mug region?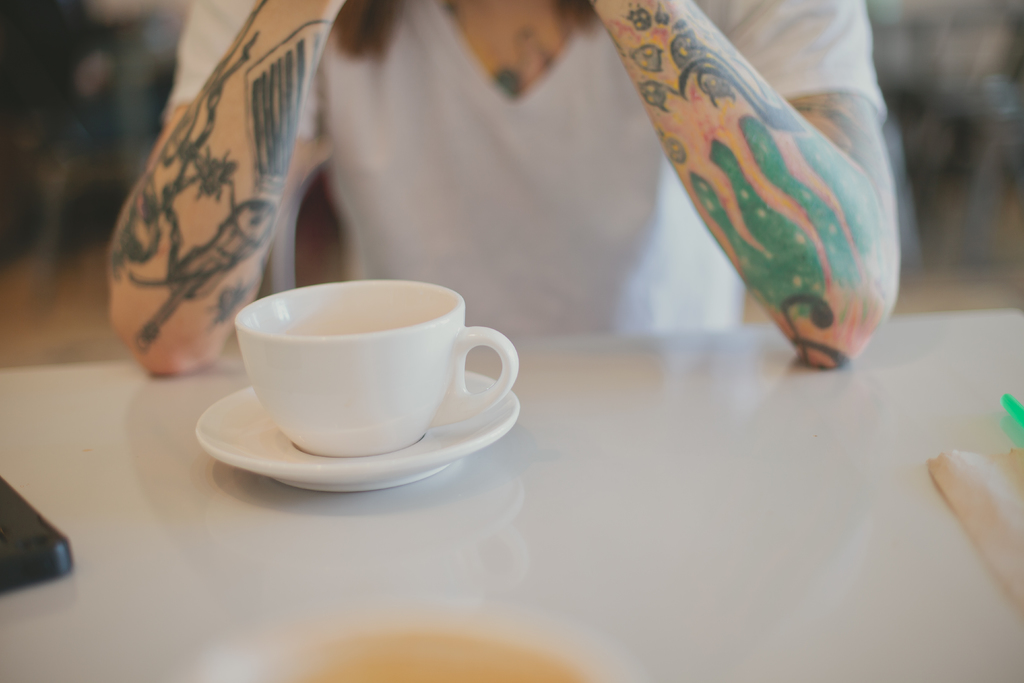
BBox(234, 282, 515, 459)
